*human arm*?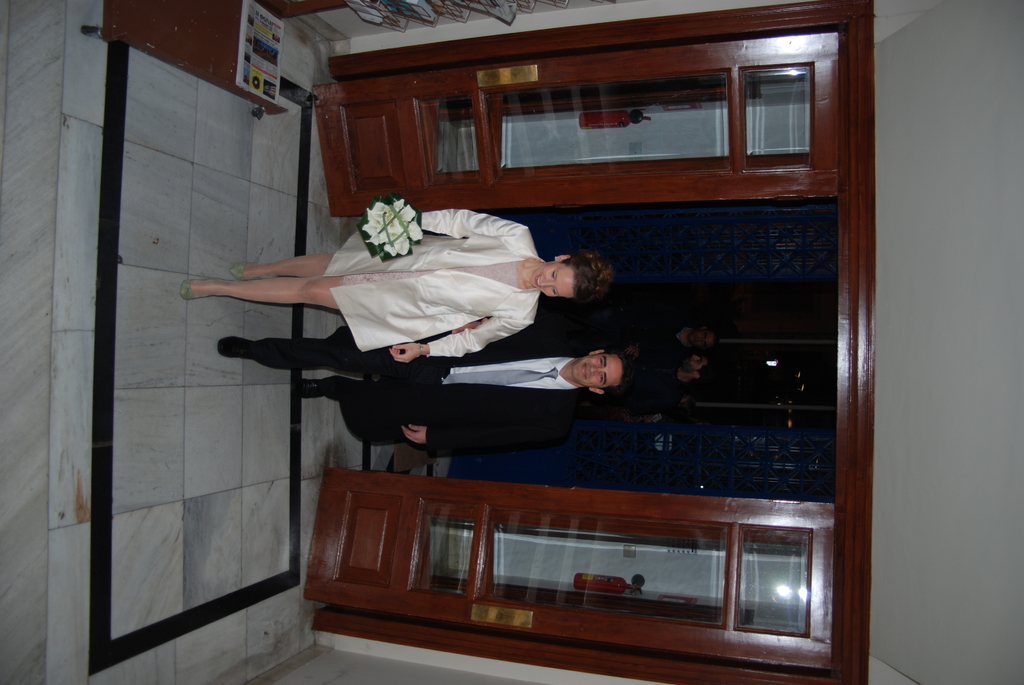
414,209,532,242
